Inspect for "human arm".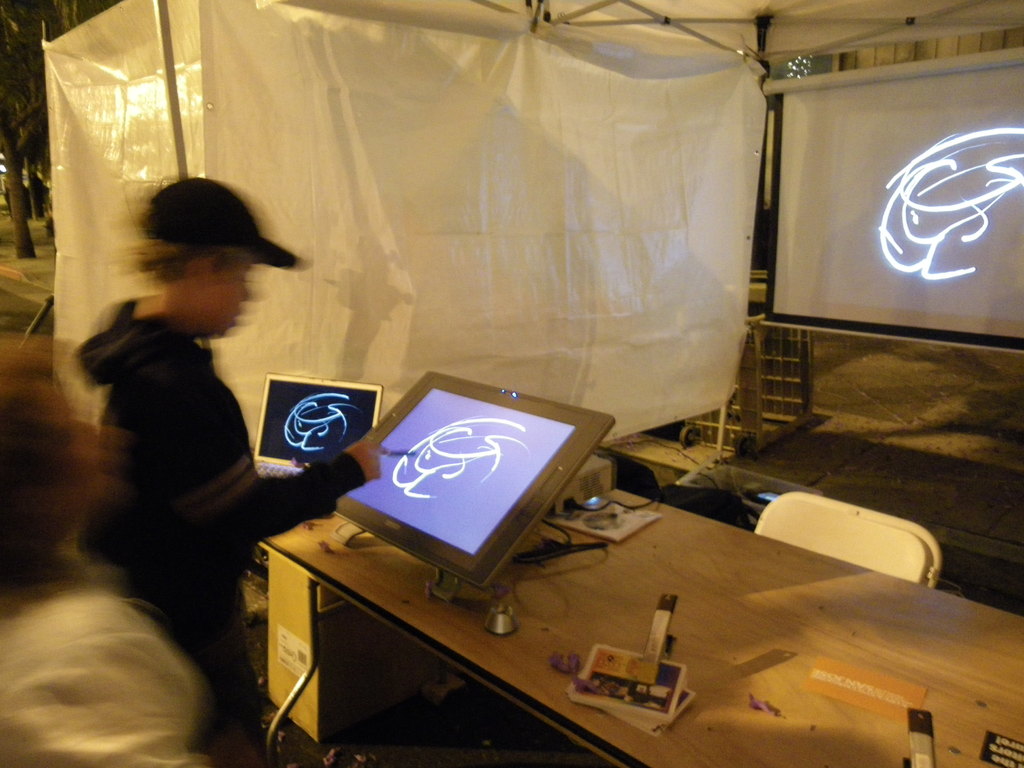
Inspection: 172, 362, 384, 543.
